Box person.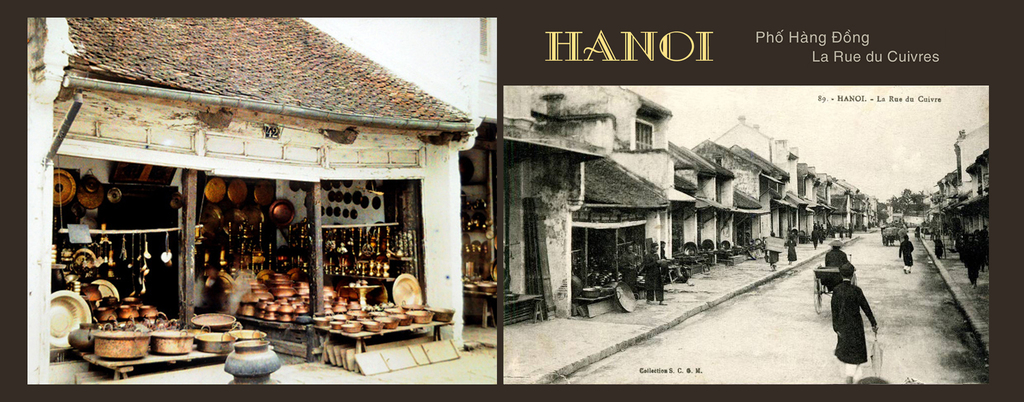
crop(936, 236, 943, 260).
